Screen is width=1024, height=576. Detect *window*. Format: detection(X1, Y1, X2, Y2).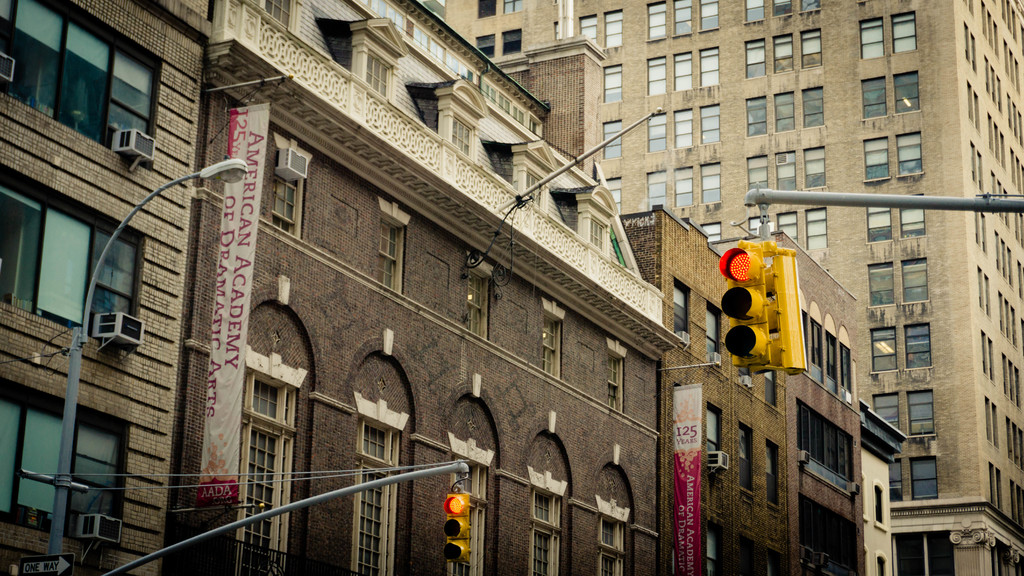
detection(905, 328, 929, 365).
